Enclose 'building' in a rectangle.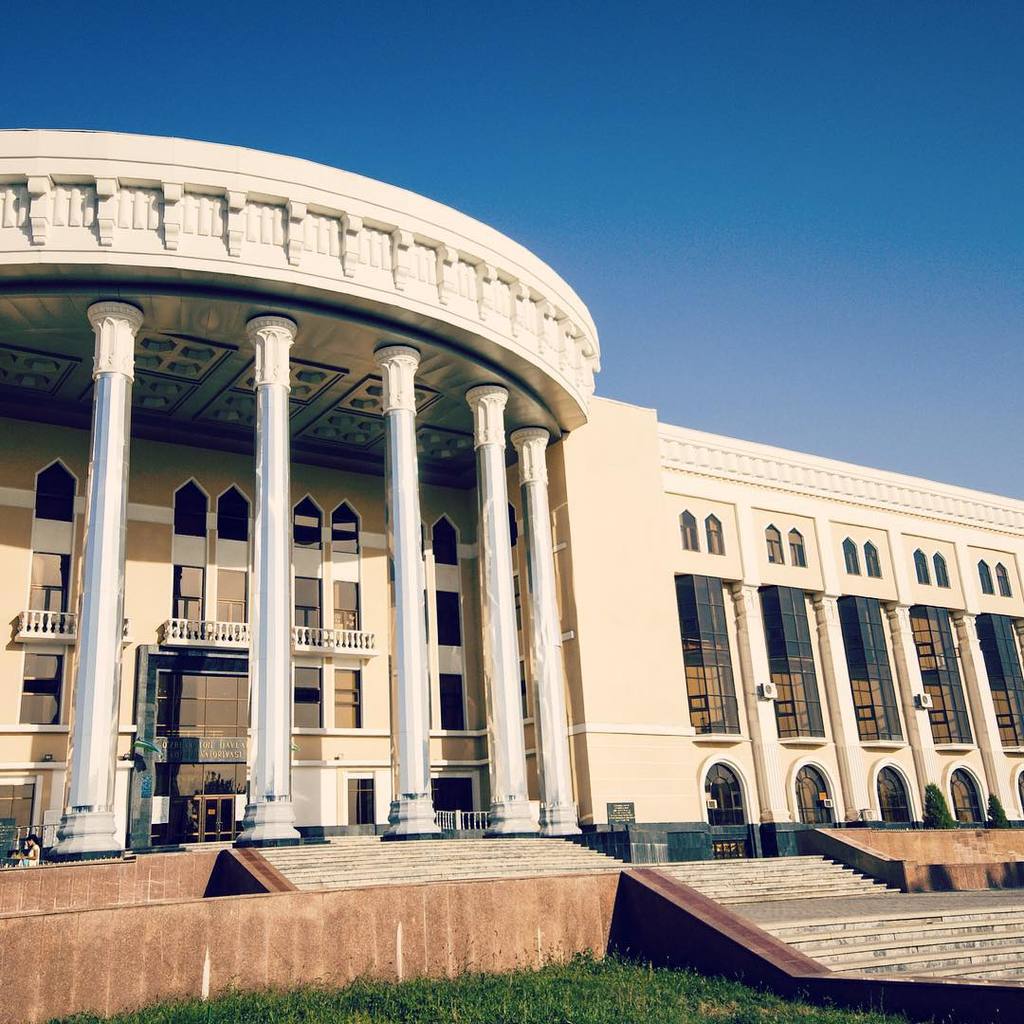
{"left": 0, "top": 133, "right": 1023, "bottom": 1023}.
